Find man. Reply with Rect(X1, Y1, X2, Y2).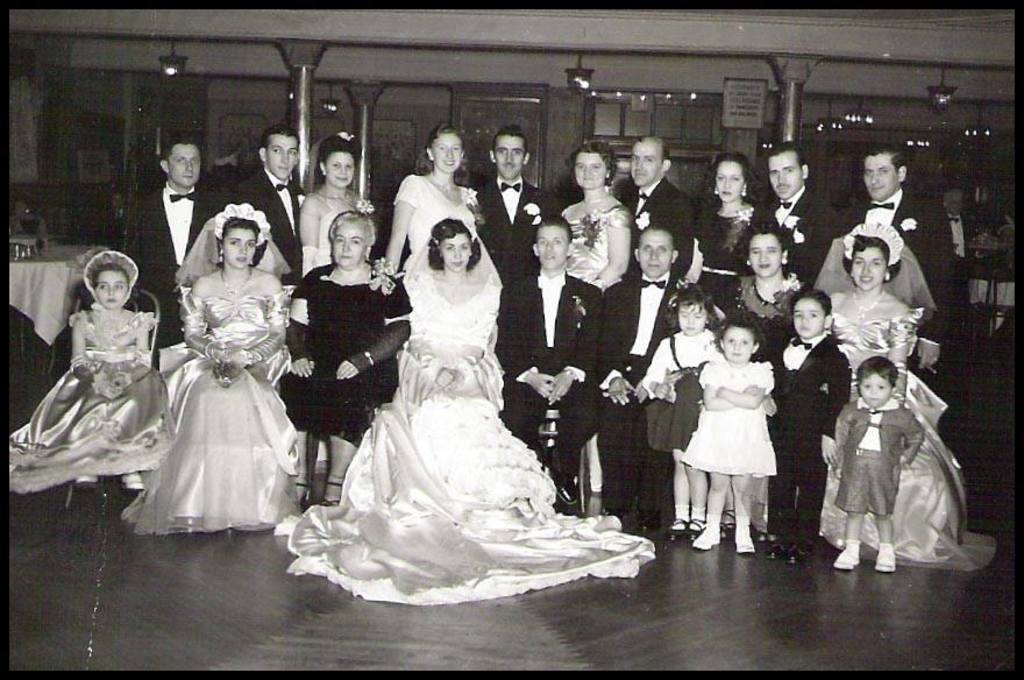
Rect(602, 226, 696, 519).
